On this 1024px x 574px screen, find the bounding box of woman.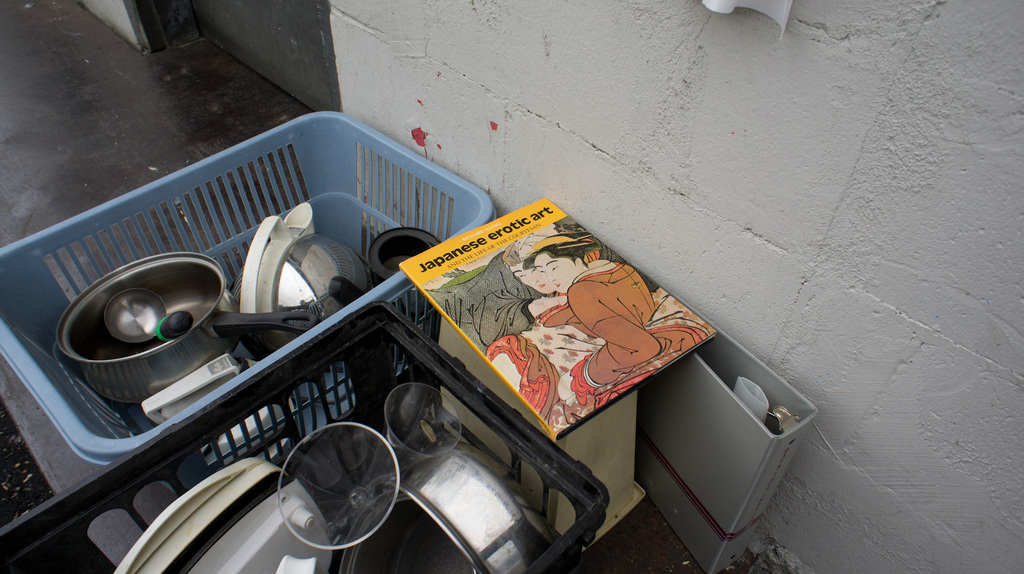
Bounding box: {"left": 488, "top": 232, "right": 717, "bottom": 435}.
